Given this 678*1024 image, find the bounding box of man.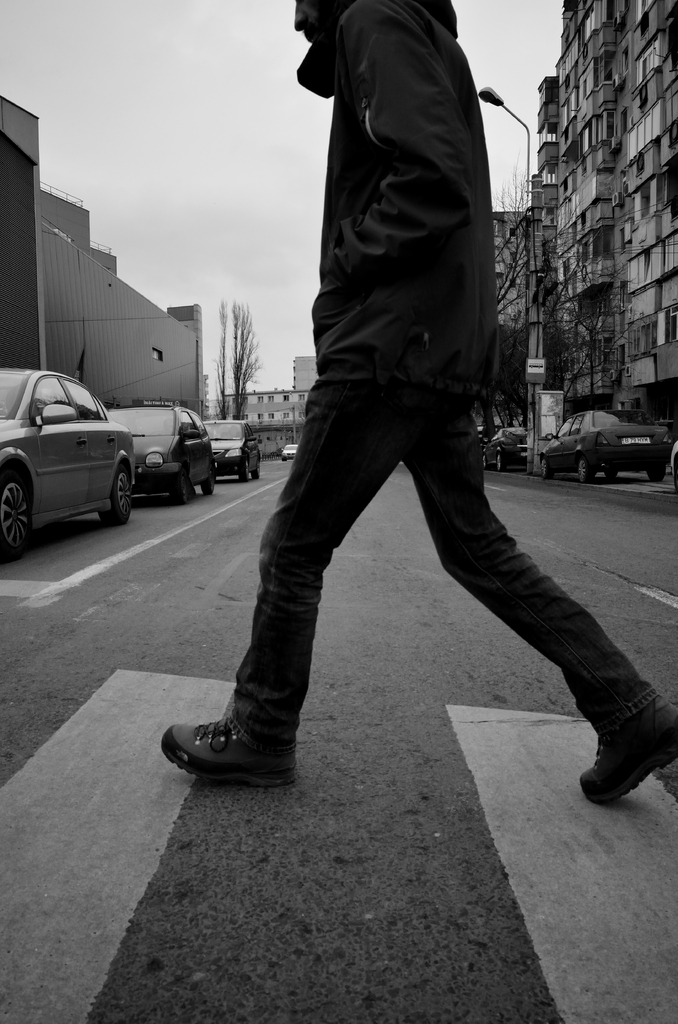
164, 0, 677, 801.
